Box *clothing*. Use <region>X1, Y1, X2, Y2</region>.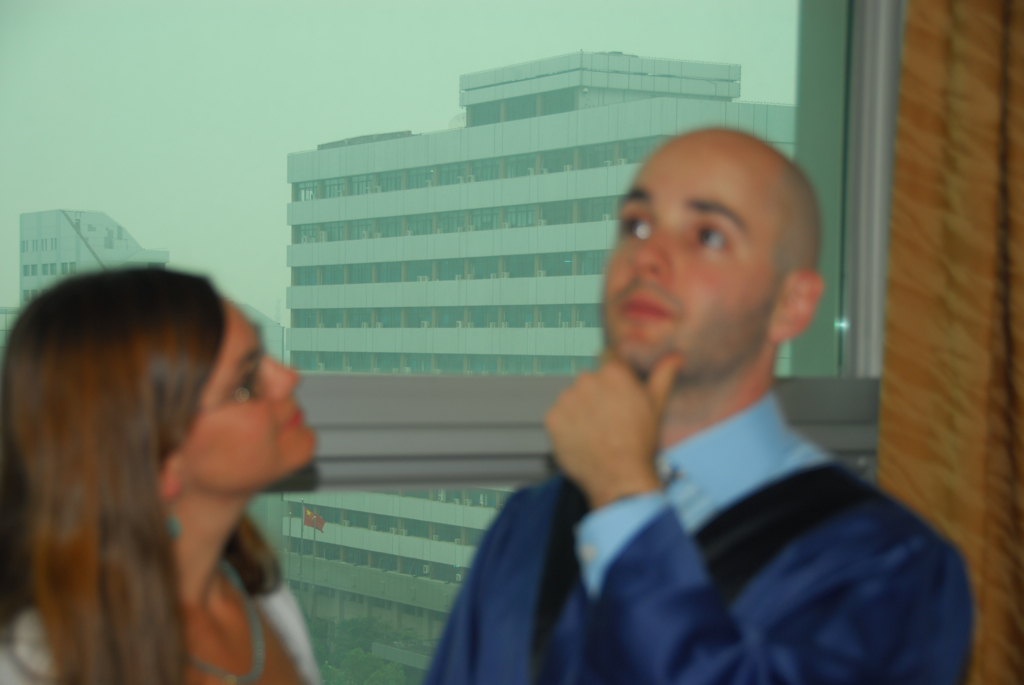
<region>426, 389, 970, 684</region>.
